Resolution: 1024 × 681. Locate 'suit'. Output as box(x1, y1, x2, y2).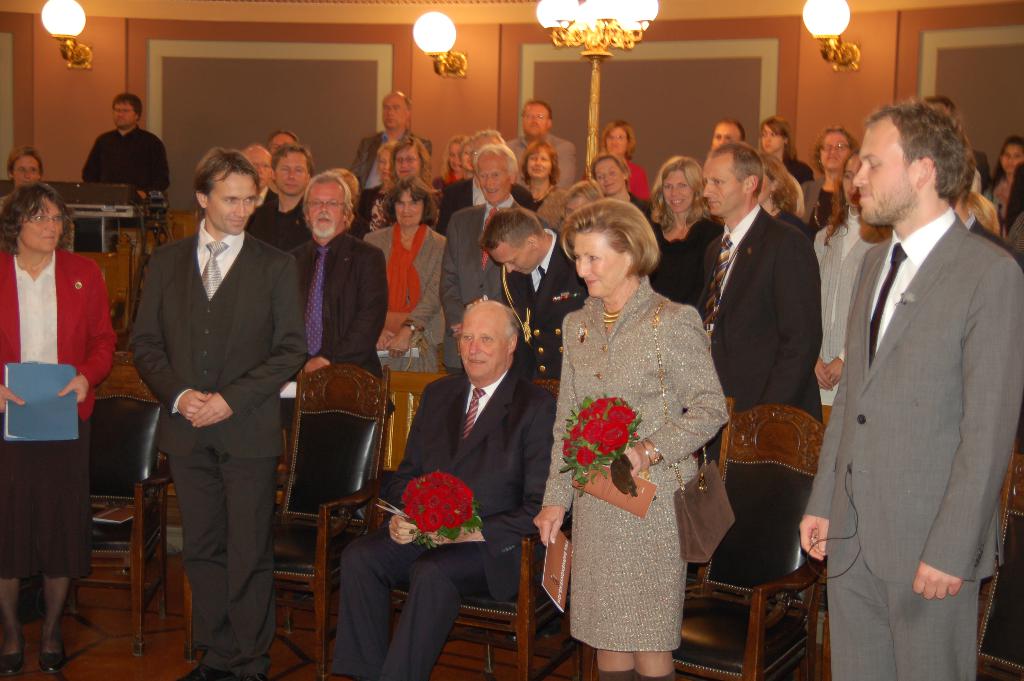
box(804, 208, 1023, 680).
